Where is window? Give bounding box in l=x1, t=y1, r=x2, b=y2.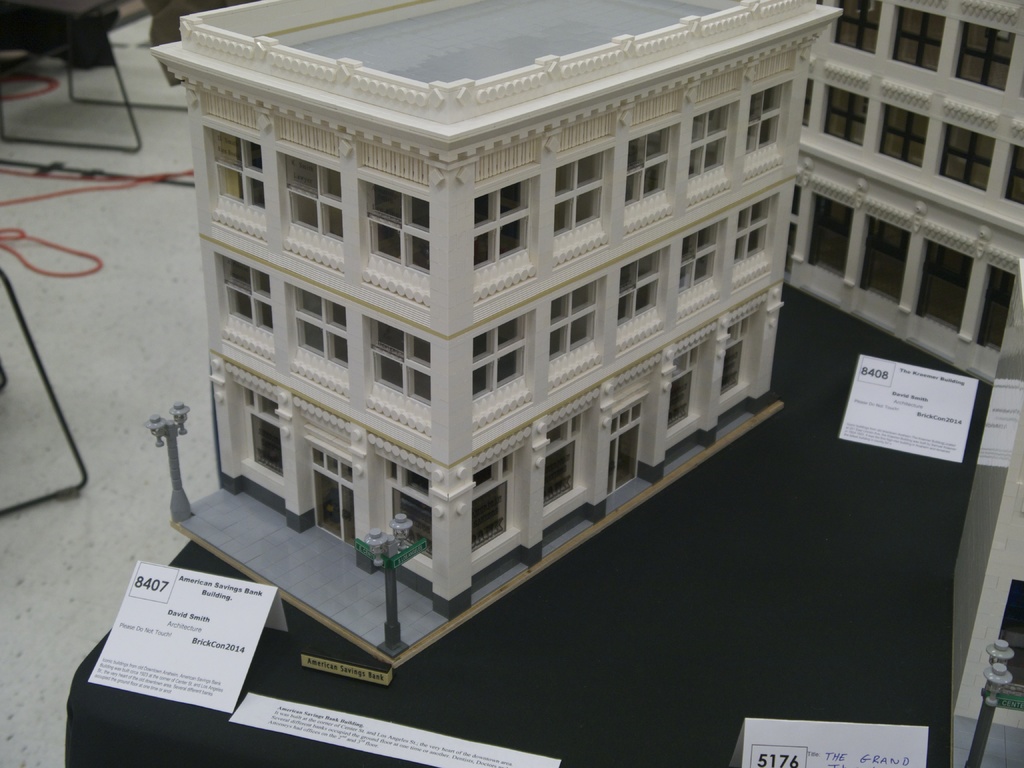
l=474, t=315, r=530, b=402.
